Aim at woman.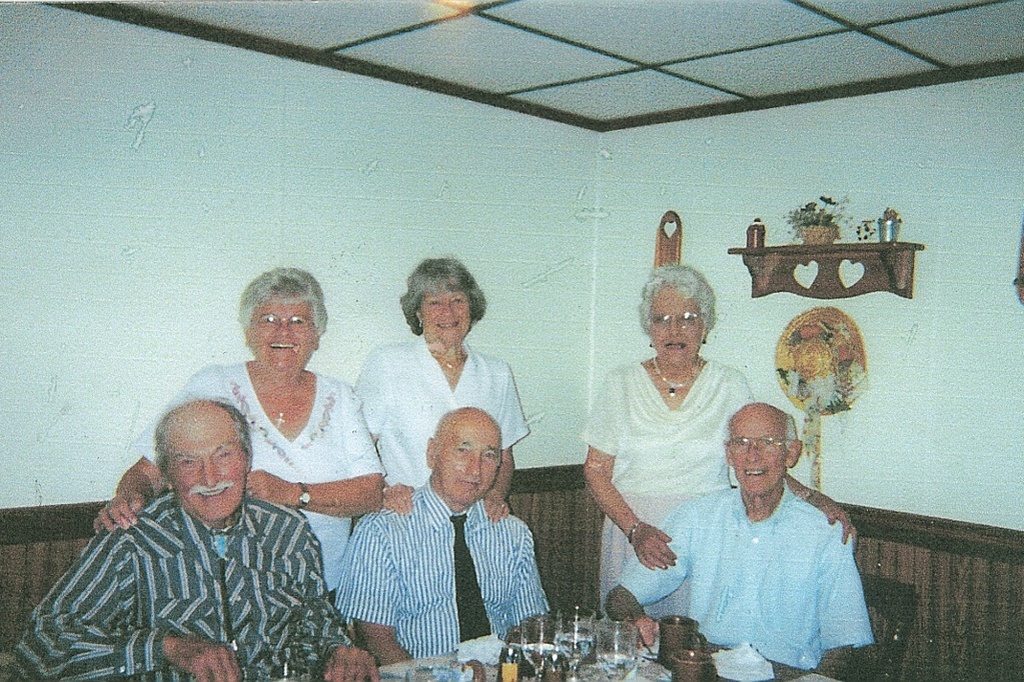
Aimed at box(88, 263, 380, 617).
